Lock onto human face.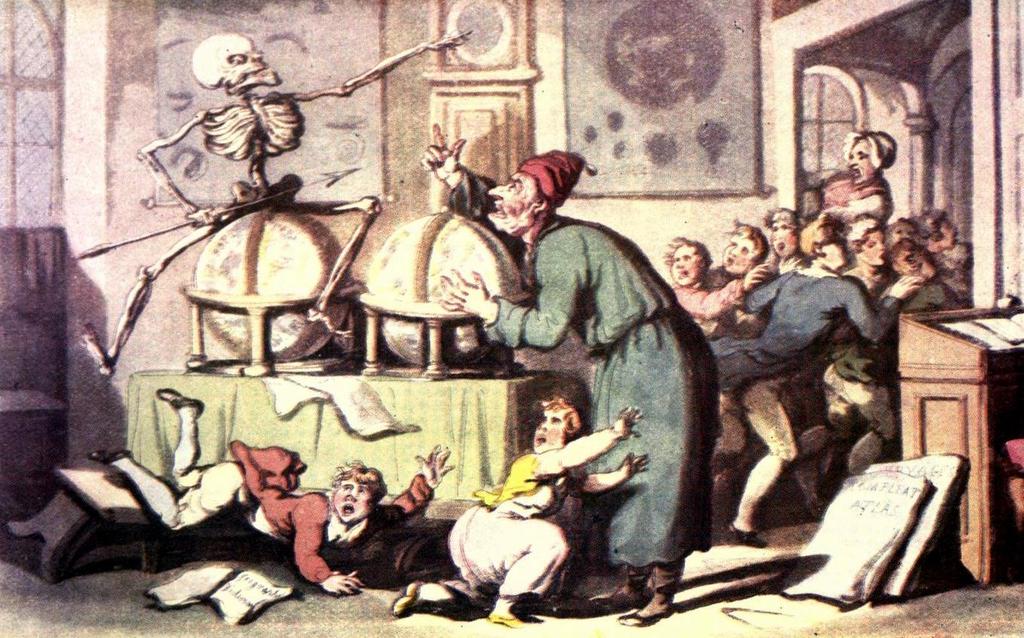
Locked: x1=770 y1=222 x2=793 y2=257.
